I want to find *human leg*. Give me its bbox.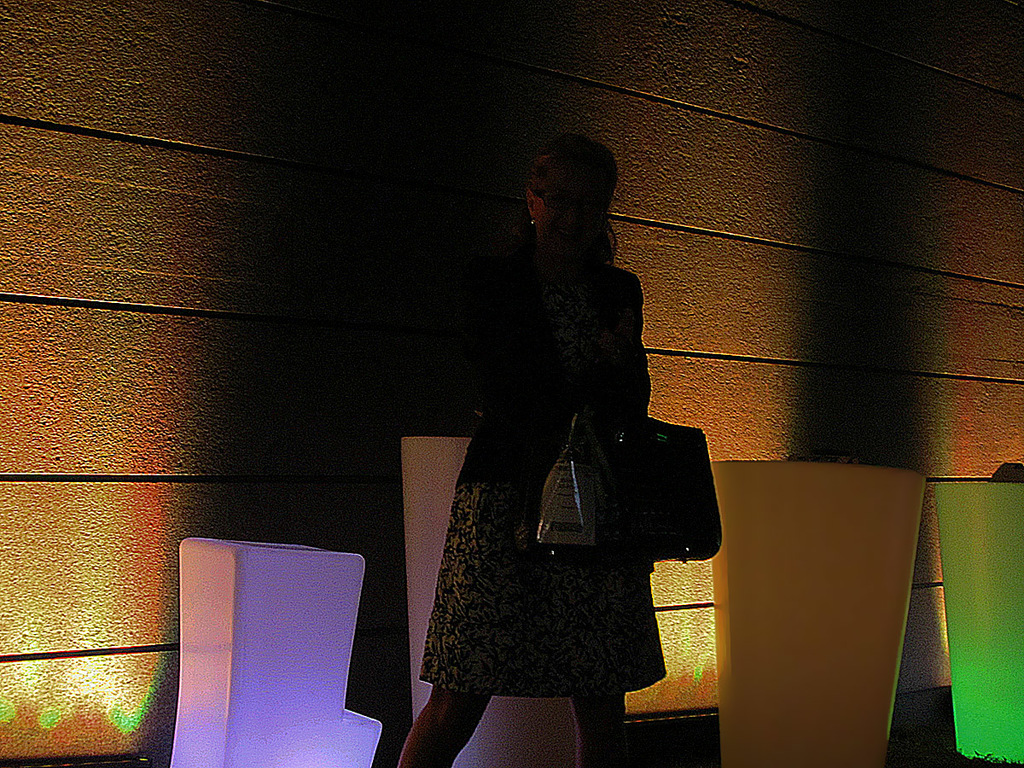
[390, 682, 486, 767].
